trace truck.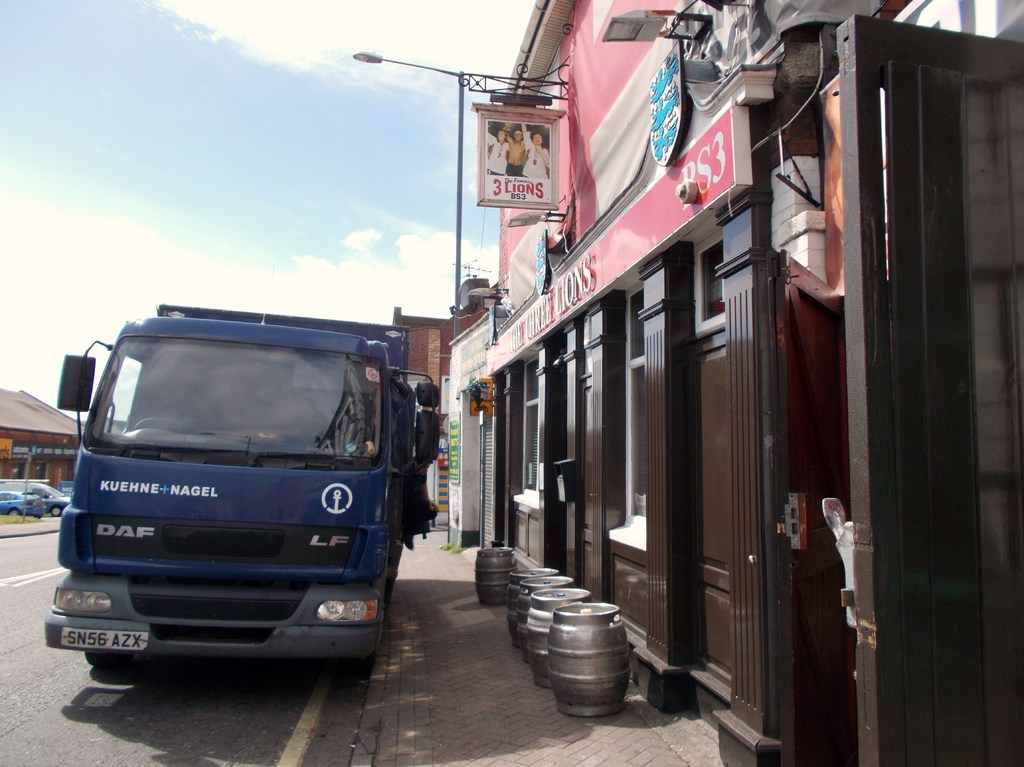
Traced to 0, 479, 72, 520.
